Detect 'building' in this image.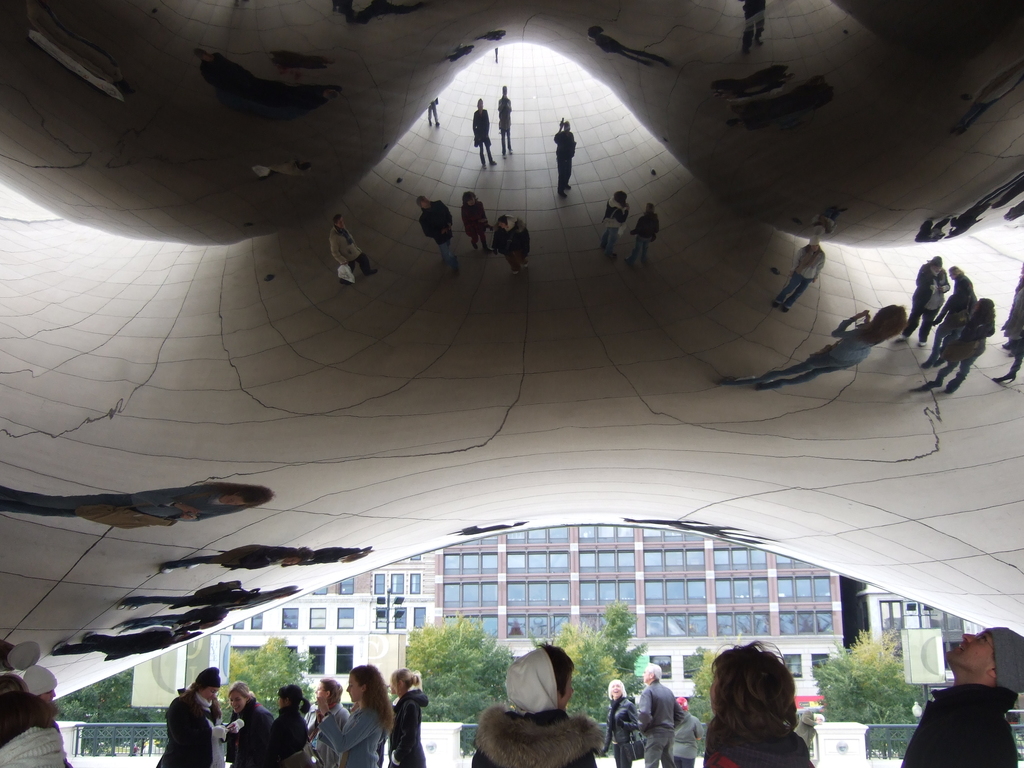
Detection: <region>223, 549, 440, 692</region>.
